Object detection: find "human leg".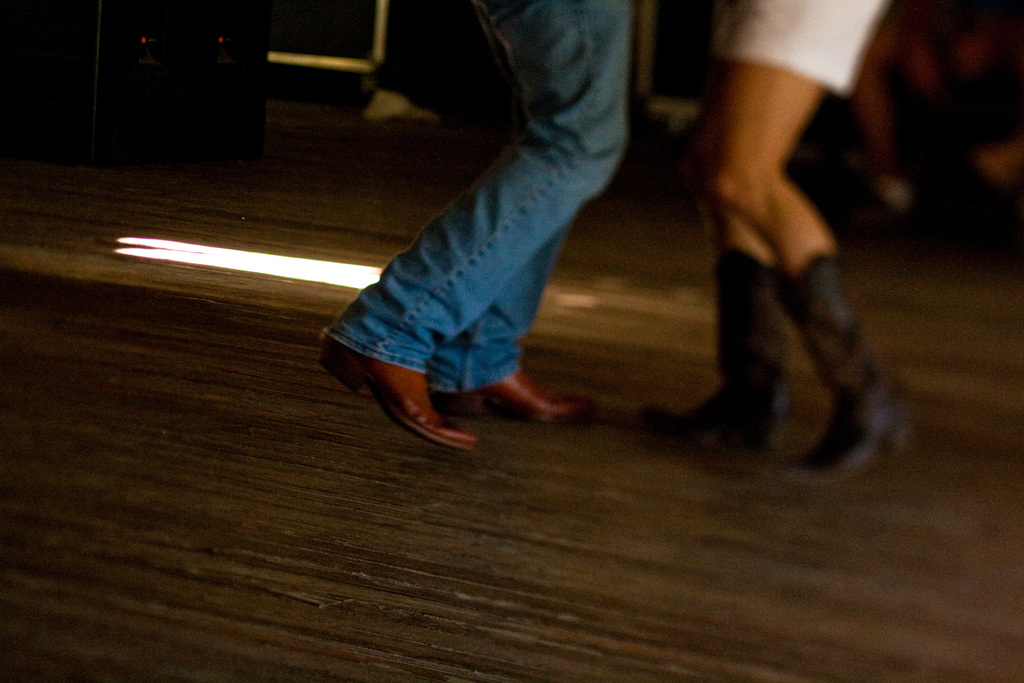
(711, 0, 920, 484).
